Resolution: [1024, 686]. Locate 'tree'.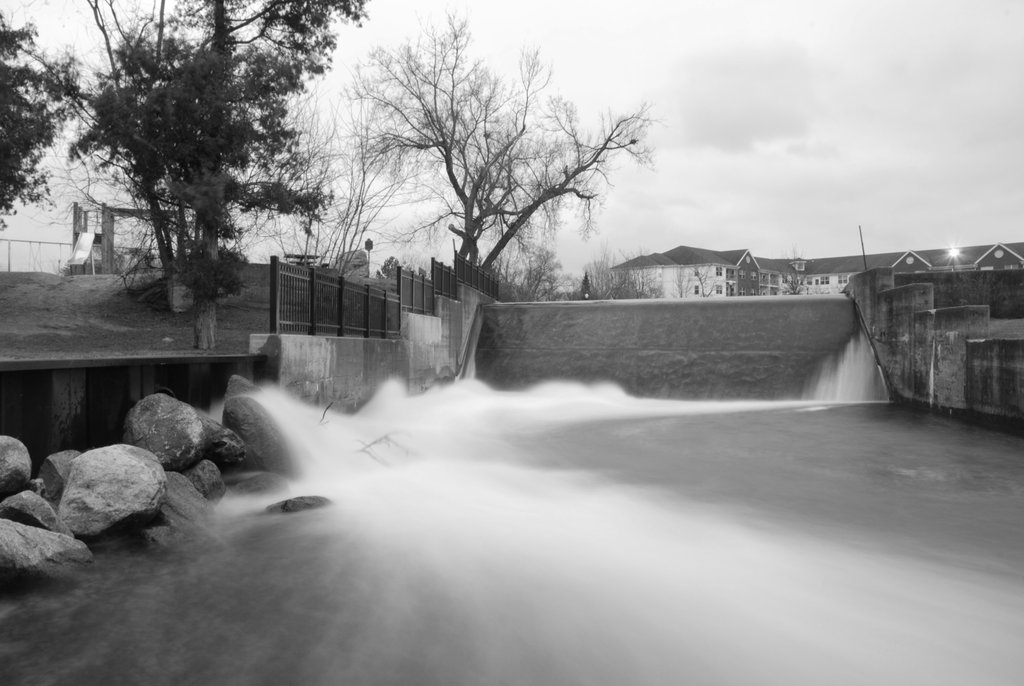
0,10,111,224.
